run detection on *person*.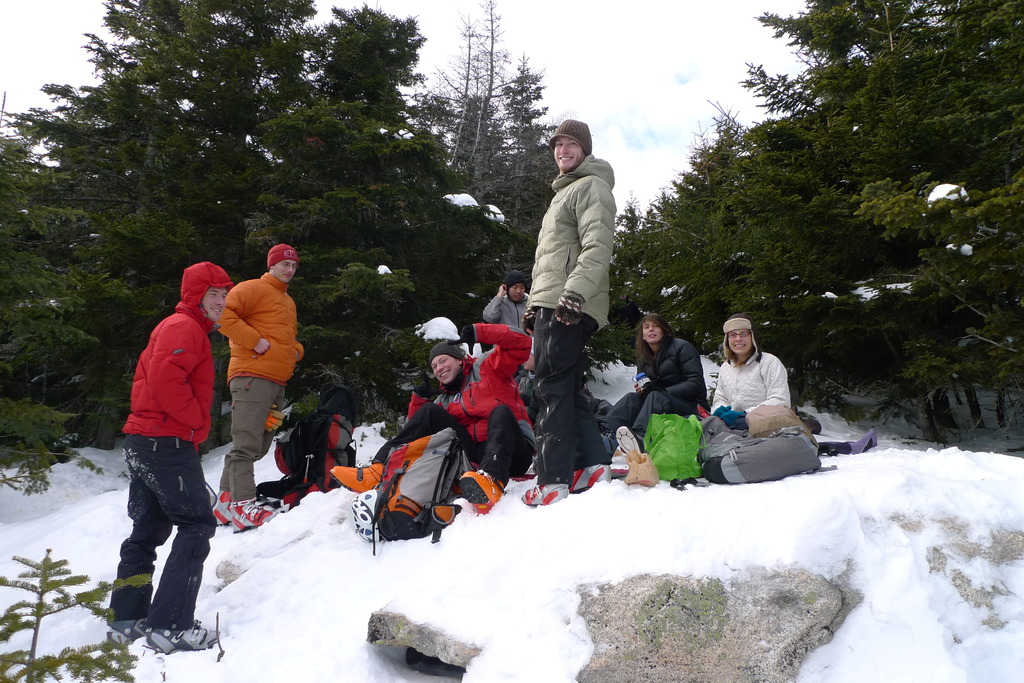
Result: bbox=[607, 311, 703, 444].
